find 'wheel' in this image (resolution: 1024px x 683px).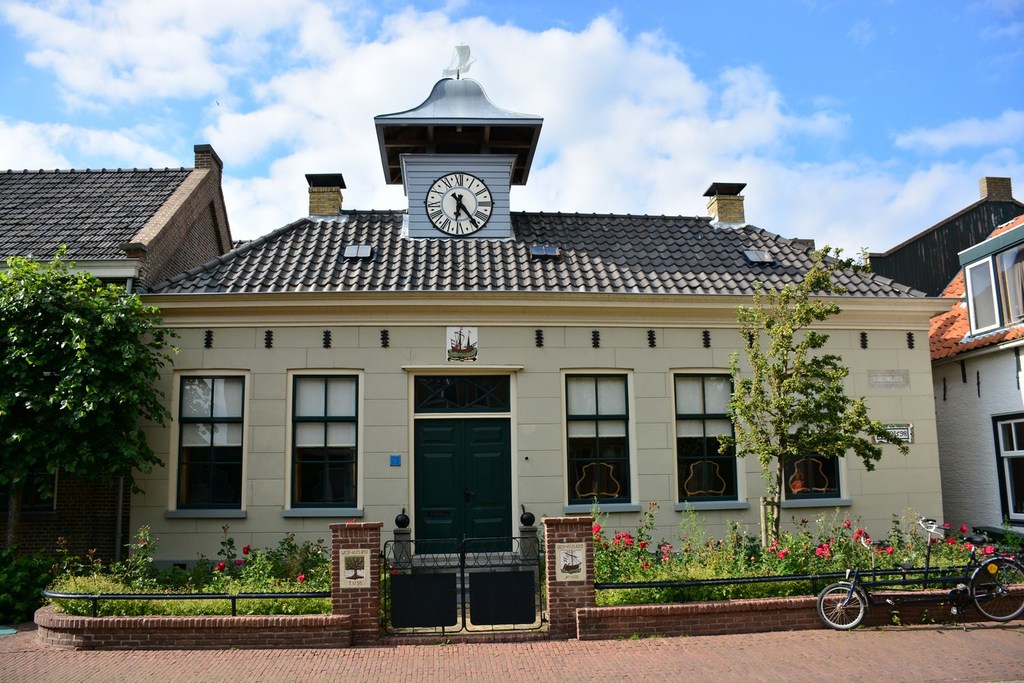
(810, 578, 869, 630).
